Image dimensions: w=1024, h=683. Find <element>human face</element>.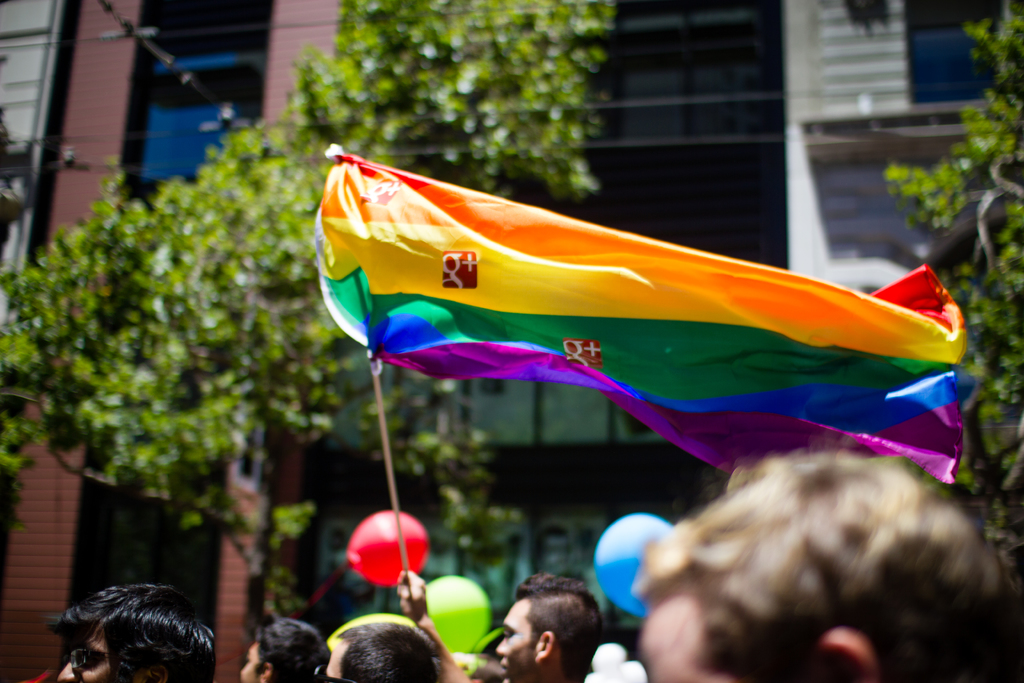
rect(58, 628, 115, 679).
